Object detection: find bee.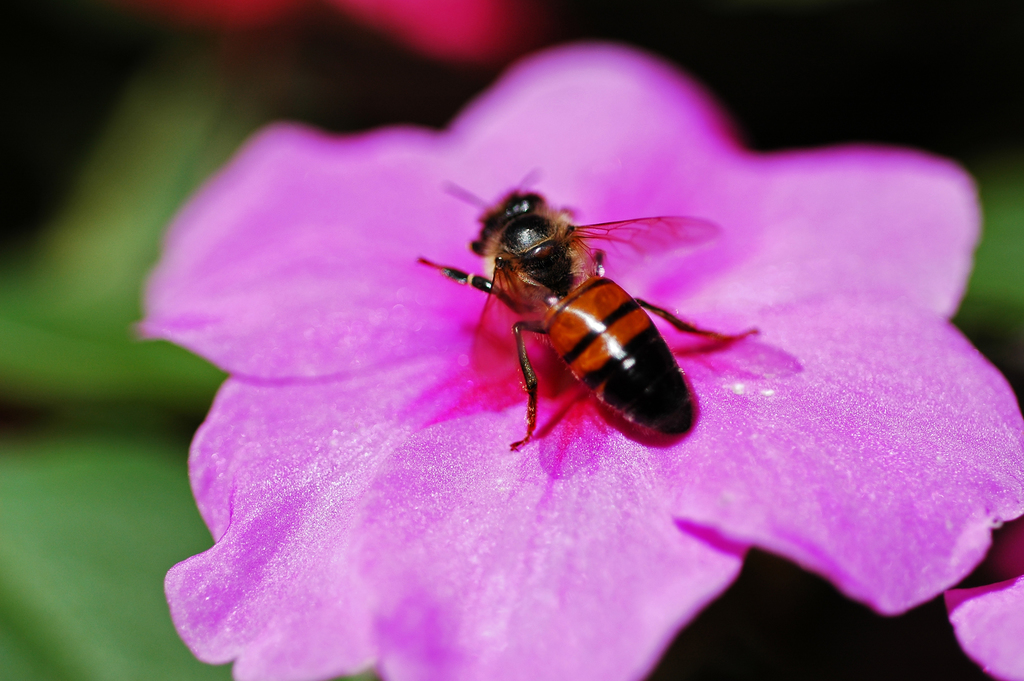
Rect(408, 161, 740, 490).
